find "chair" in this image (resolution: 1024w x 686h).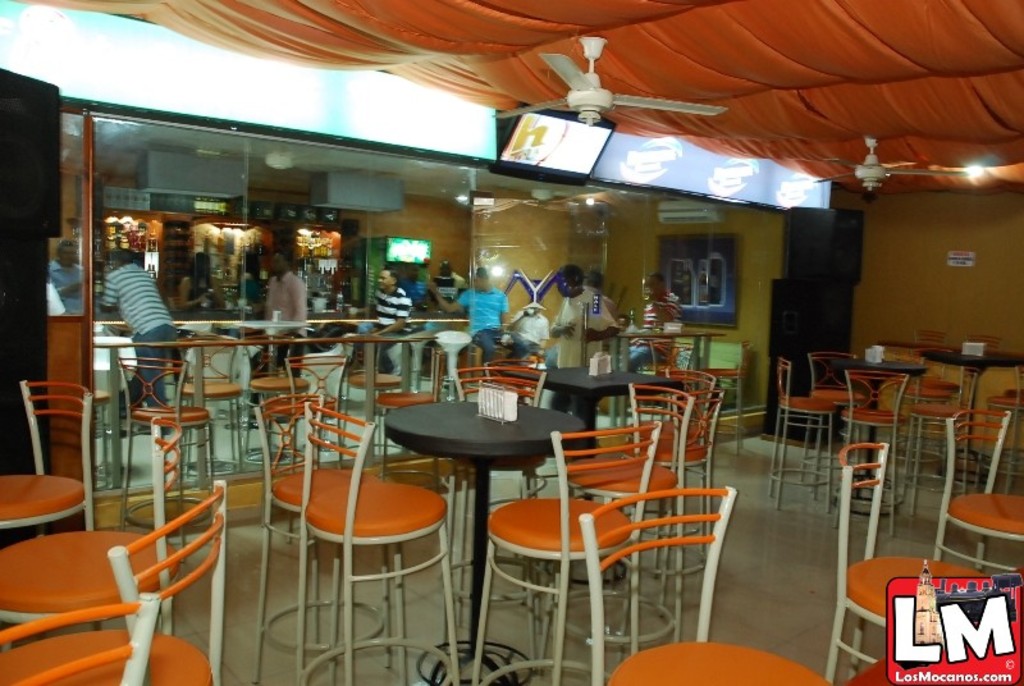
left=108, top=351, right=215, bottom=536.
